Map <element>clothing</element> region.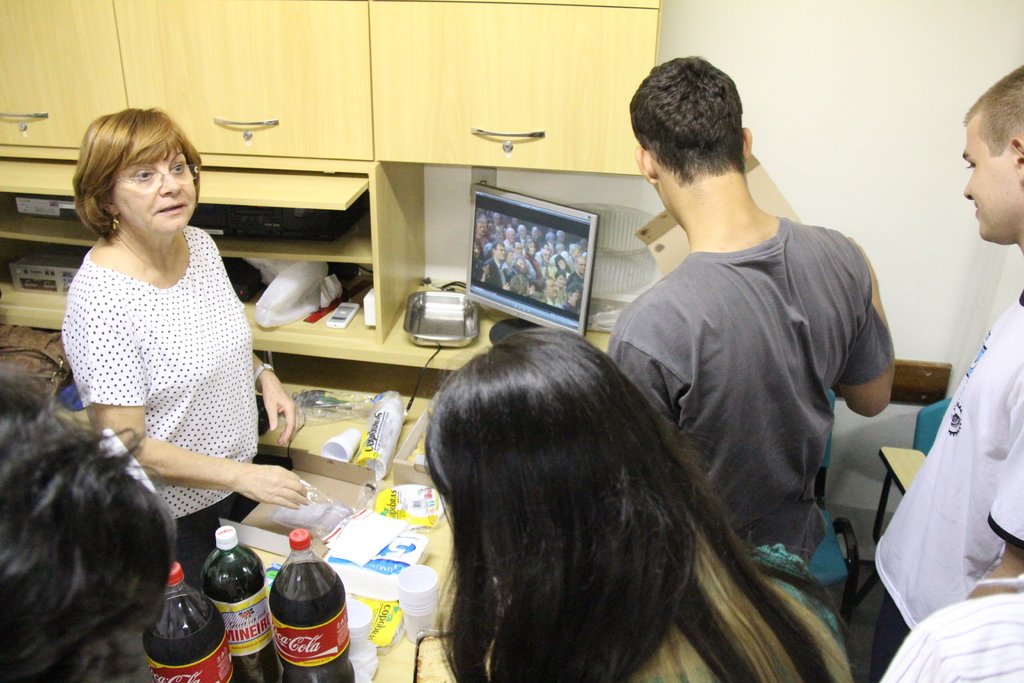
Mapped to pyautogui.locateOnScreen(882, 573, 1023, 682).
